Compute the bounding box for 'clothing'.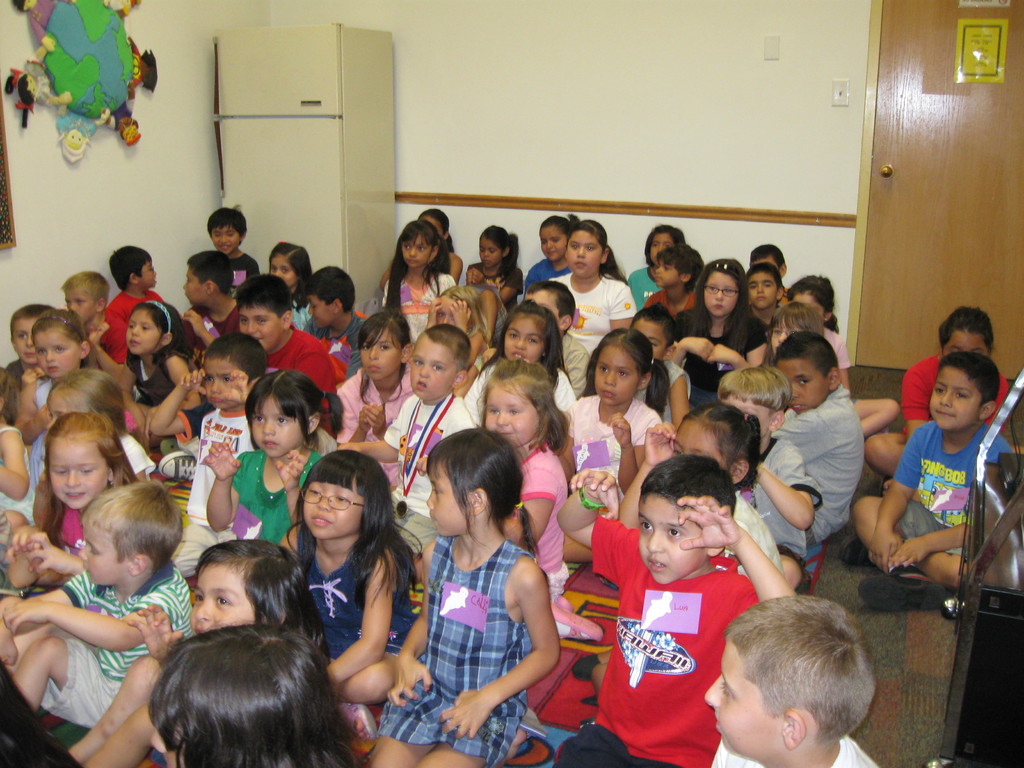
26 60 55 102.
